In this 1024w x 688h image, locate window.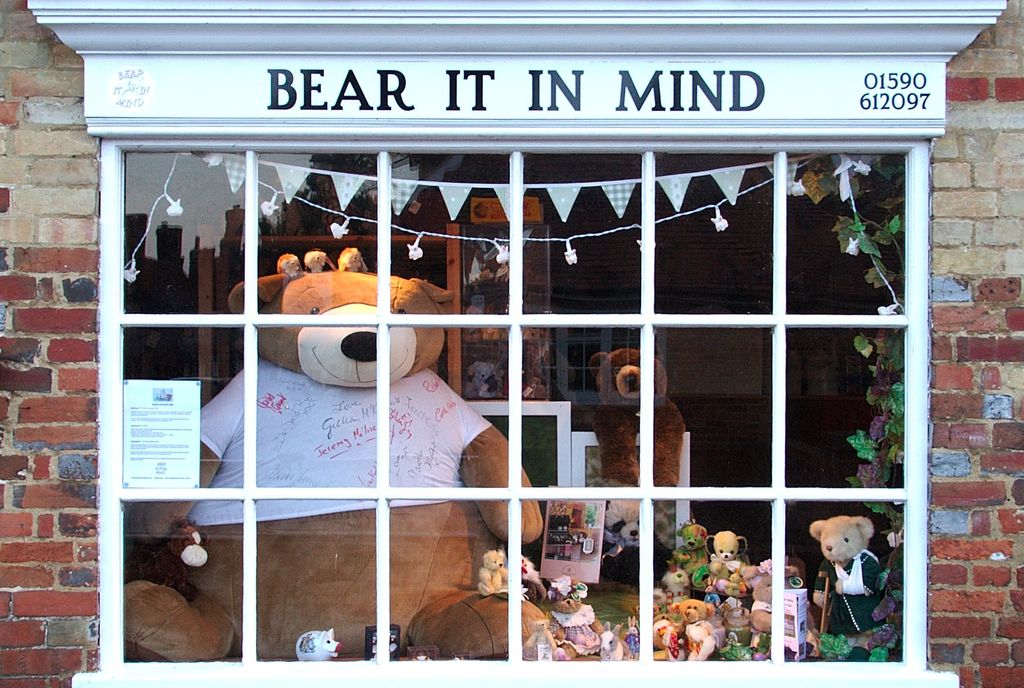
Bounding box: select_region(20, 0, 1007, 683).
